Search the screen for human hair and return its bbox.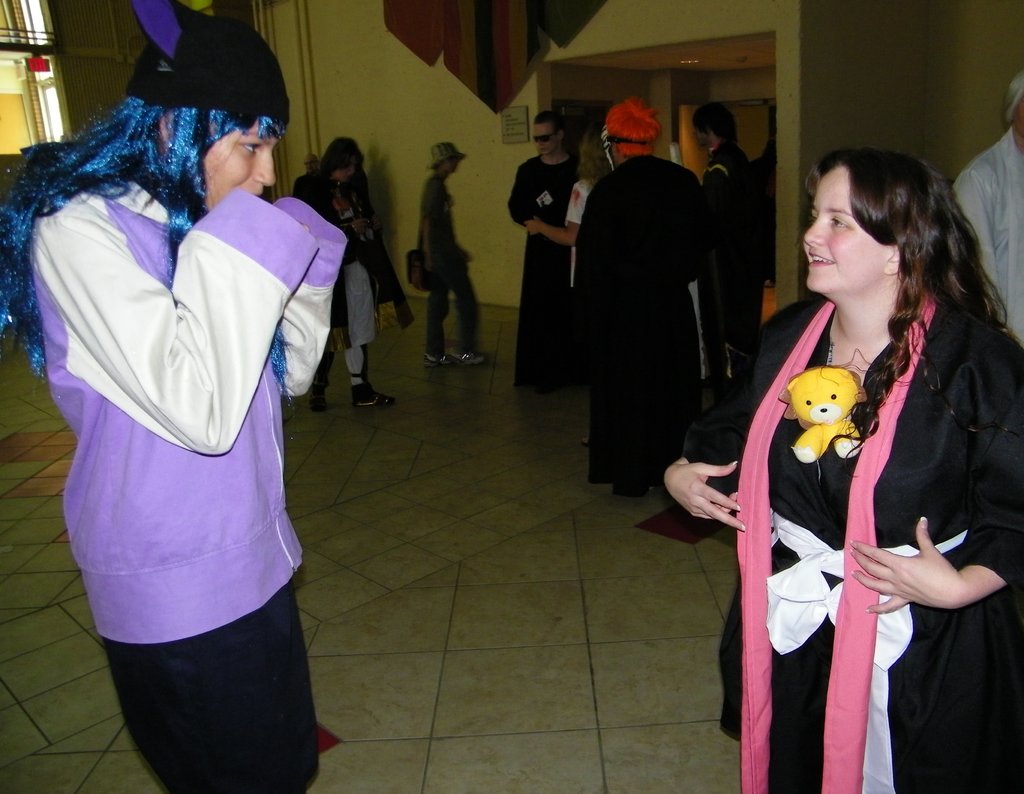
Found: (x1=692, y1=101, x2=739, y2=148).
